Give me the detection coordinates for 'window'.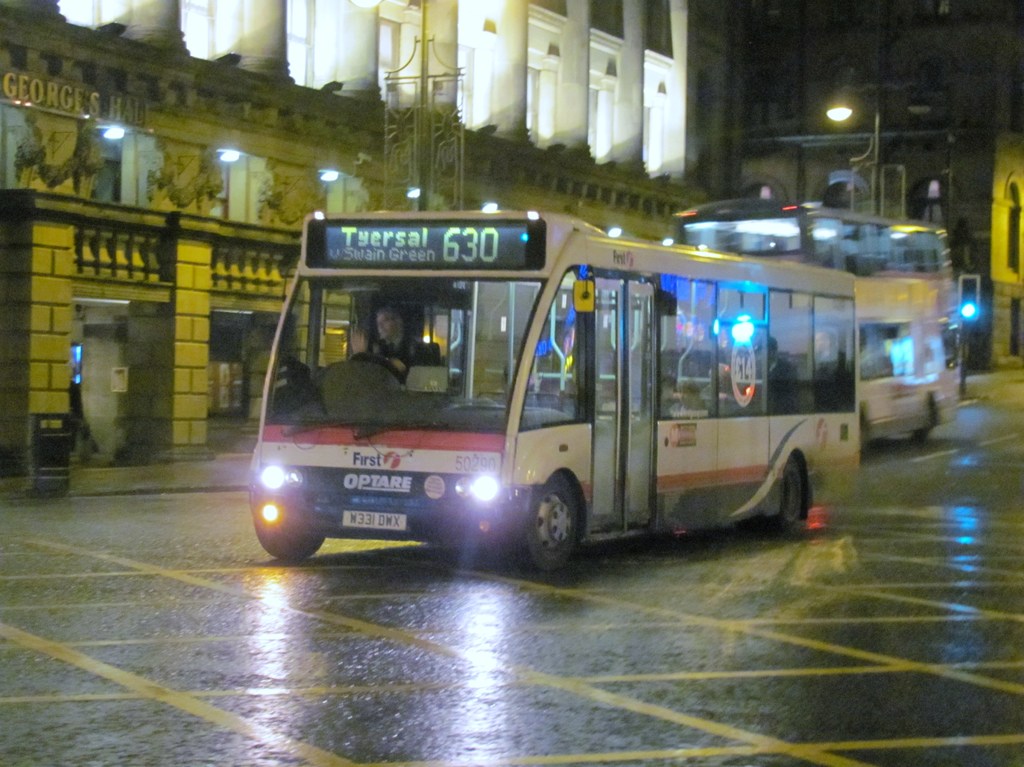
left=772, top=291, right=817, bottom=422.
